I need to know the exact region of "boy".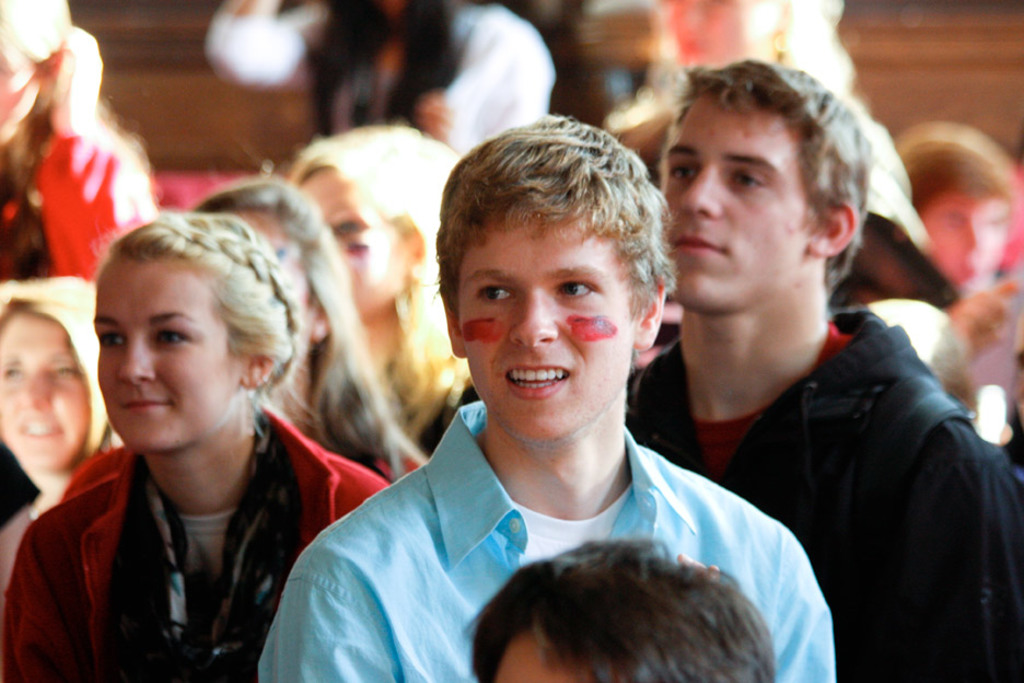
Region: [254, 116, 838, 682].
